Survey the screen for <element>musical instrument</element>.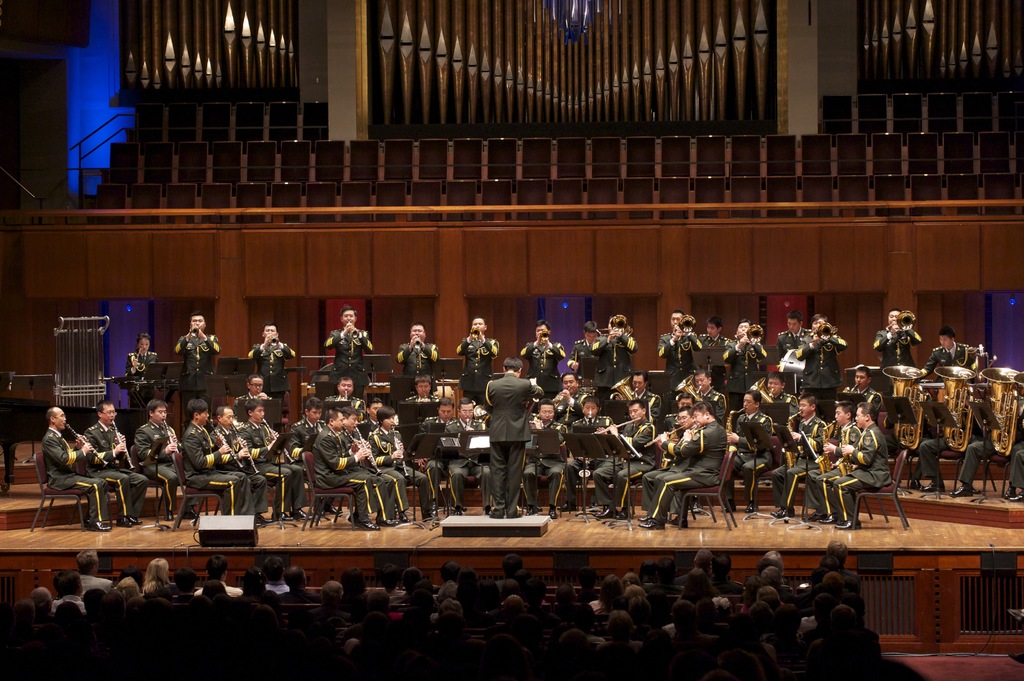
Survey found: region(609, 376, 643, 411).
